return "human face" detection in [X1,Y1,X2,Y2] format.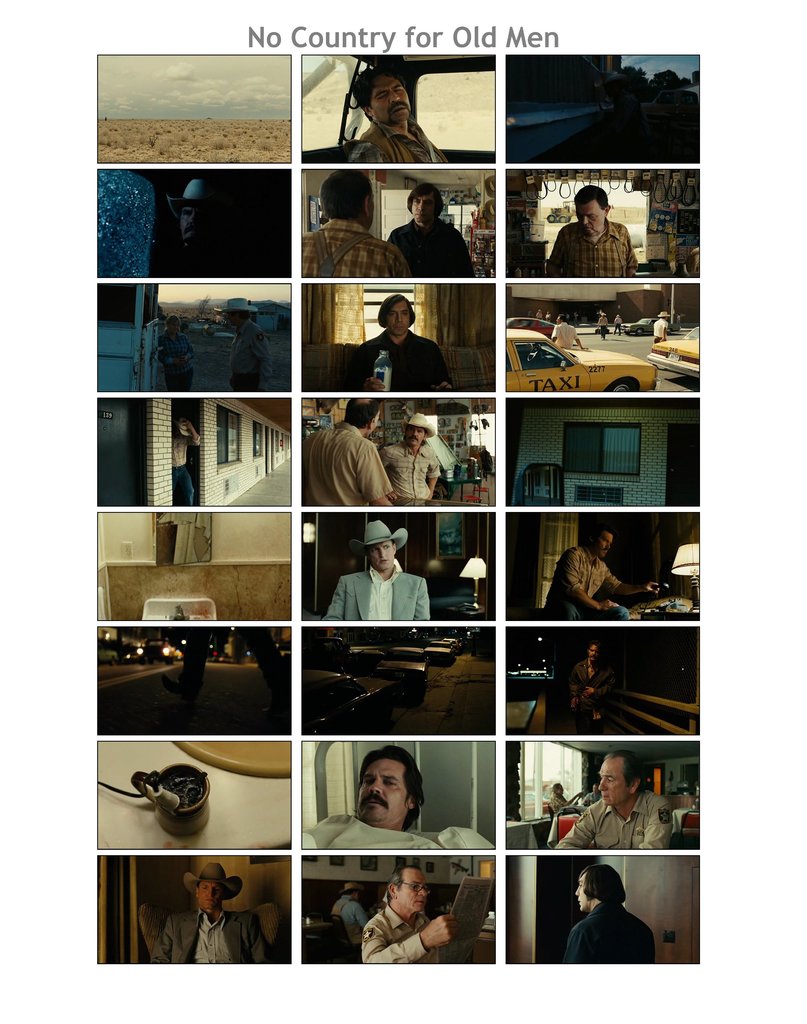
[597,534,611,560].
